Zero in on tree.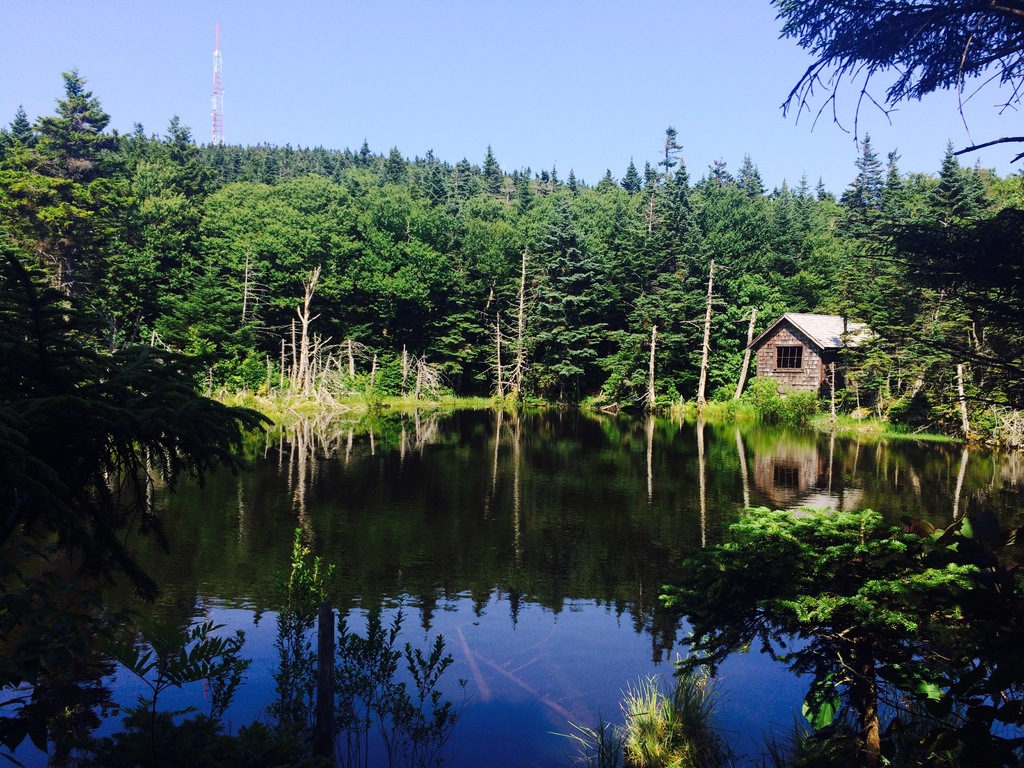
Zeroed in: x1=578 y1=675 x2=729 y2=765.
